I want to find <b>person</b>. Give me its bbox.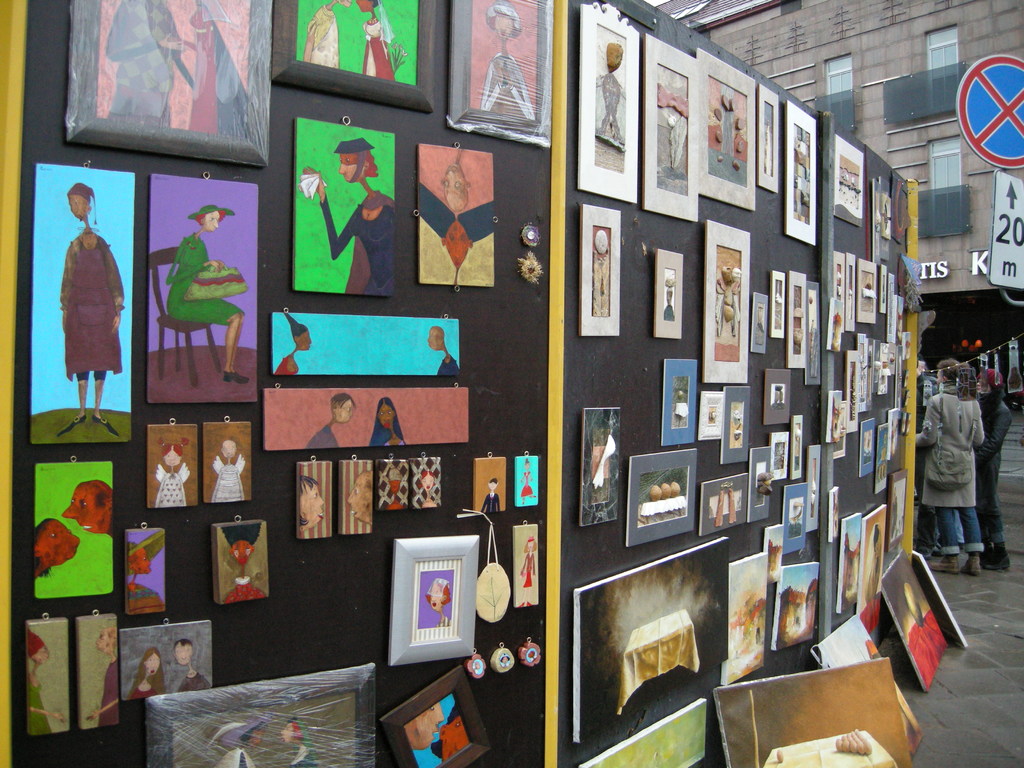
BBox(52, 183, 123, 438).
